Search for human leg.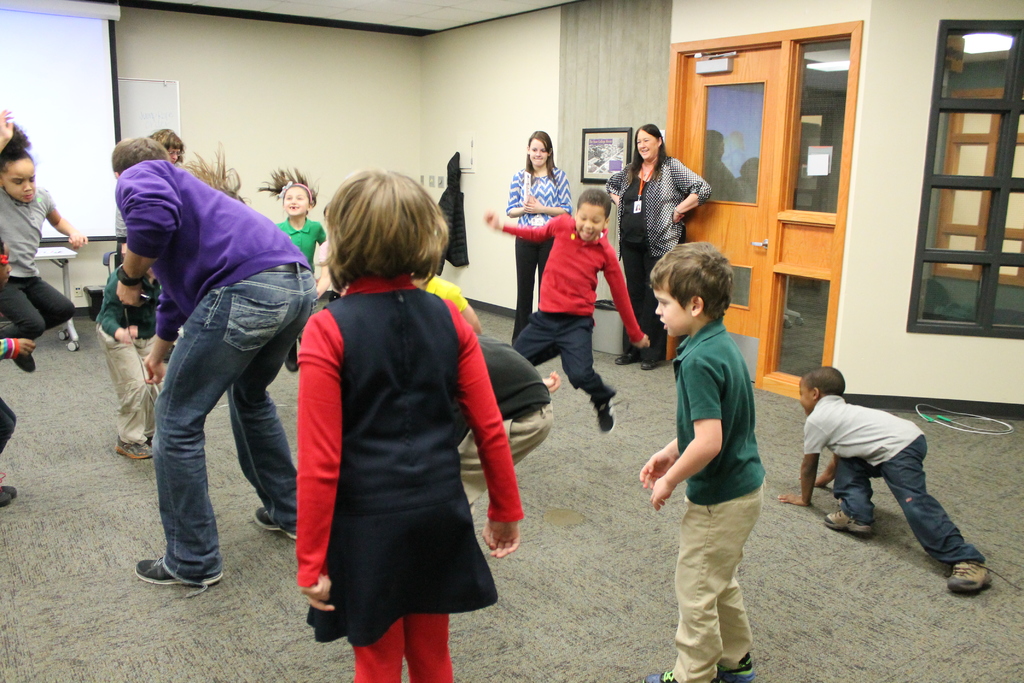
Found at 711 572 758 679.
